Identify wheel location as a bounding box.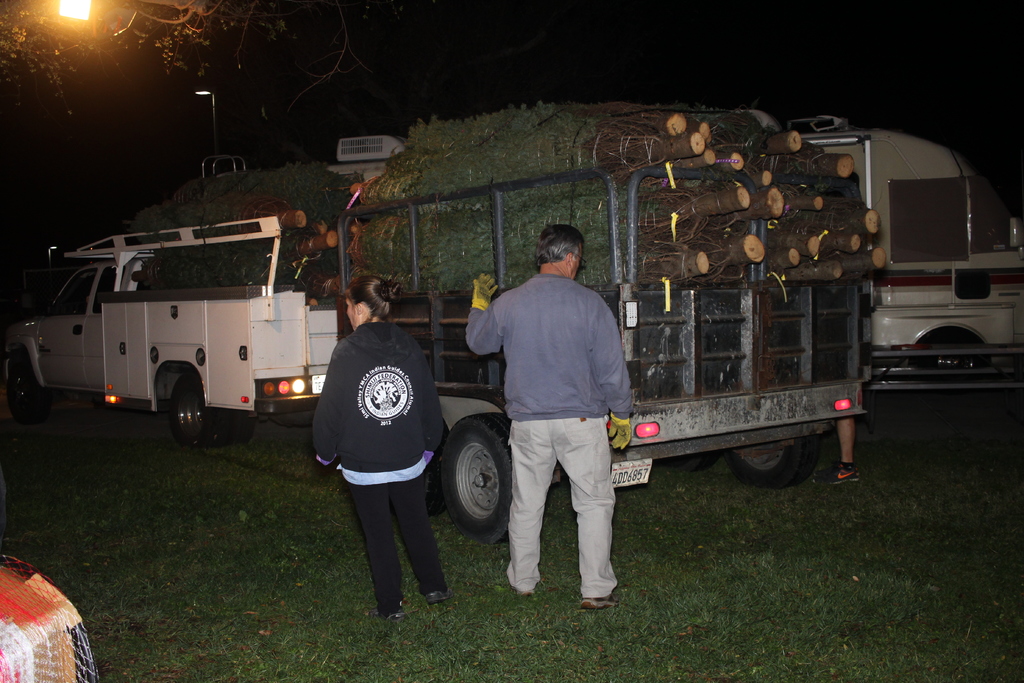
(x1=659, y1=450, x2=722, y2=468).
